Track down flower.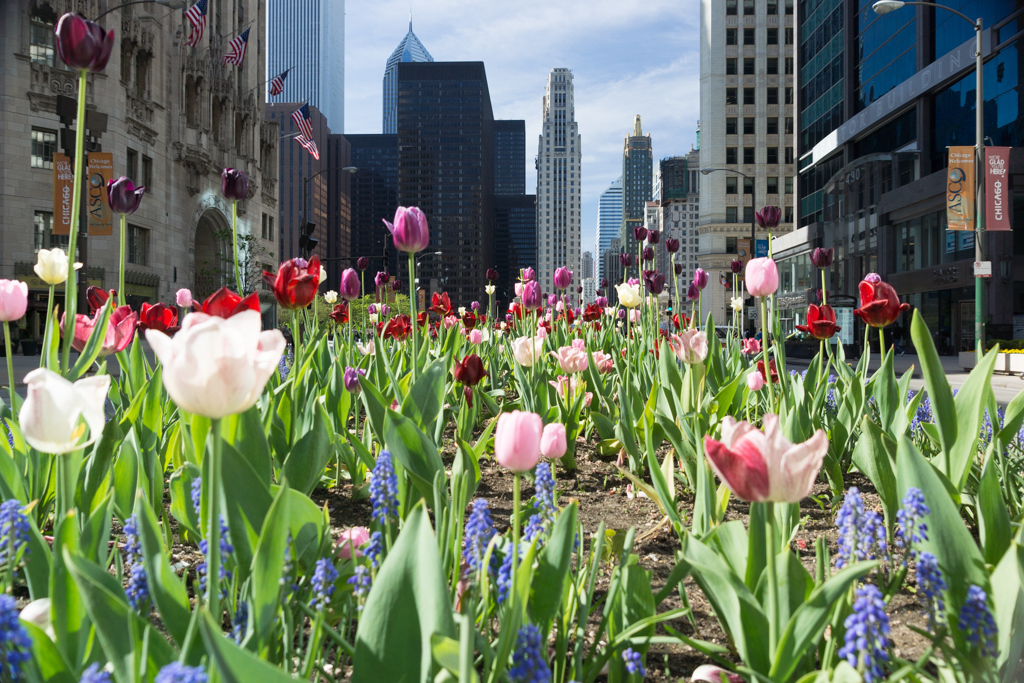
Tracked to (496, 533, 513, 606).
